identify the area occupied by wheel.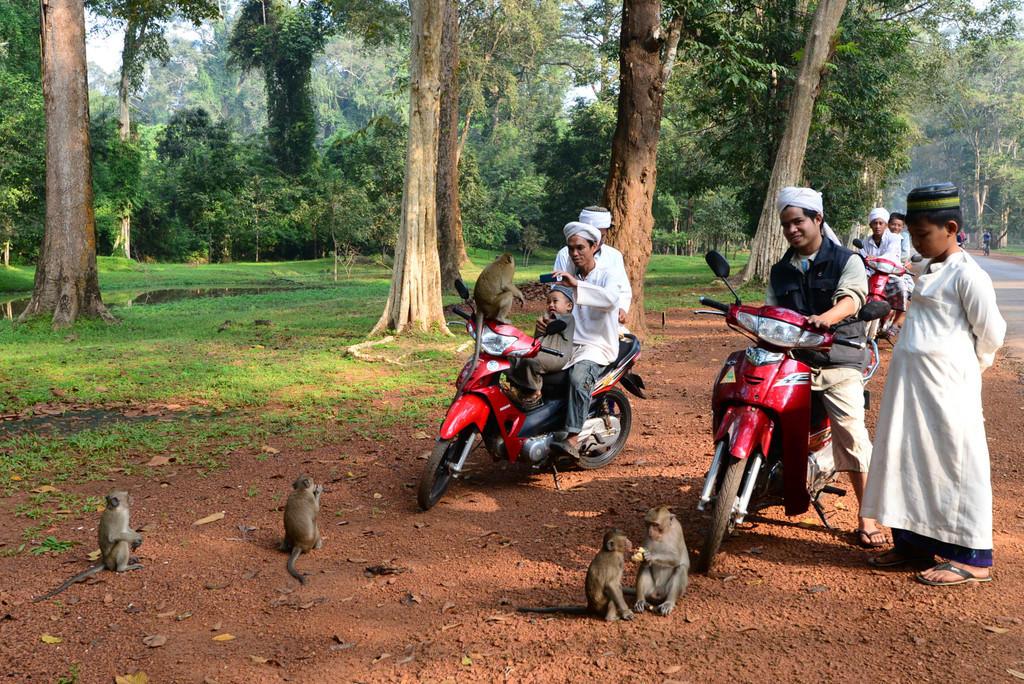
Area: {"left": 576, "top": 385, "right": 631, "bottom": 469}.
